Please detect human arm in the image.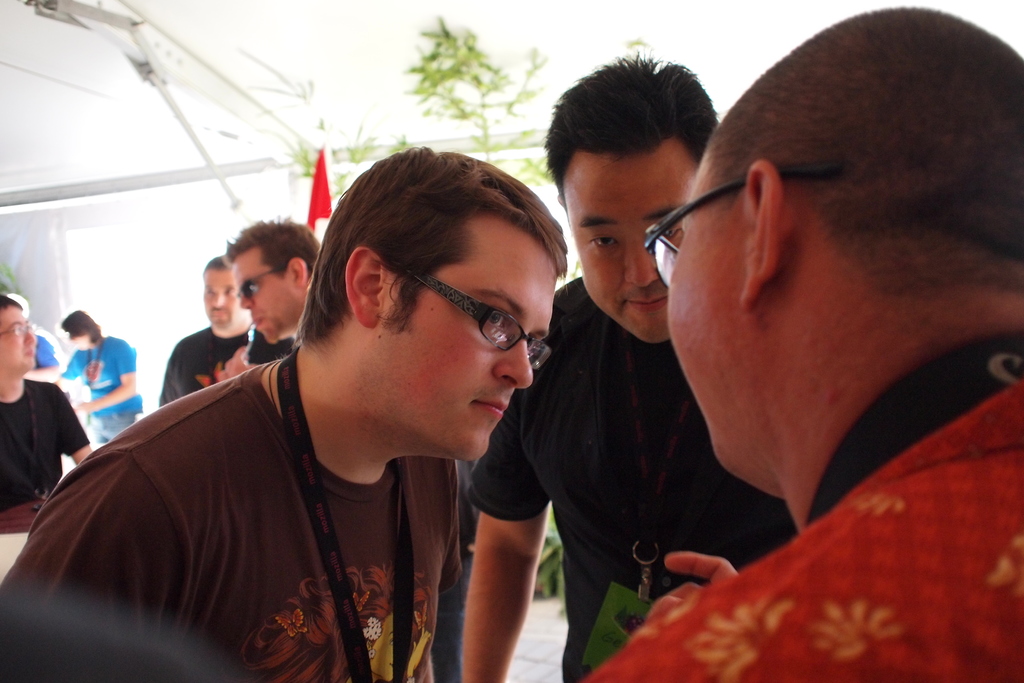
56:386:90:467.
